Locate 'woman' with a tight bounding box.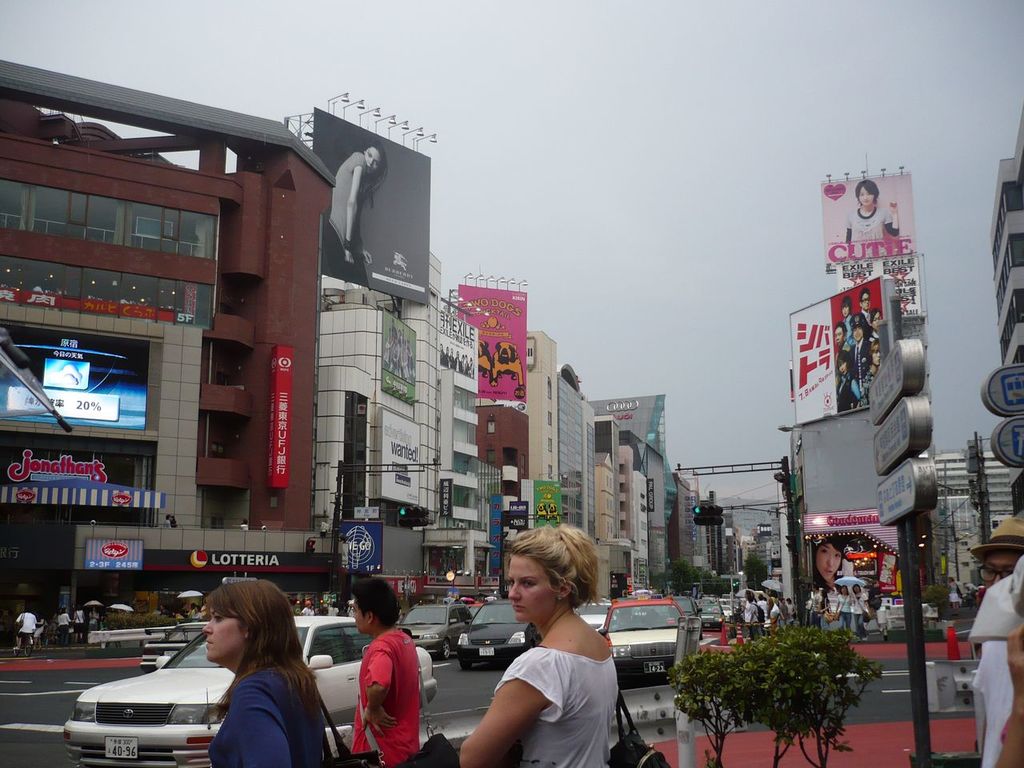
Rect(809, 531, 850, 594).
